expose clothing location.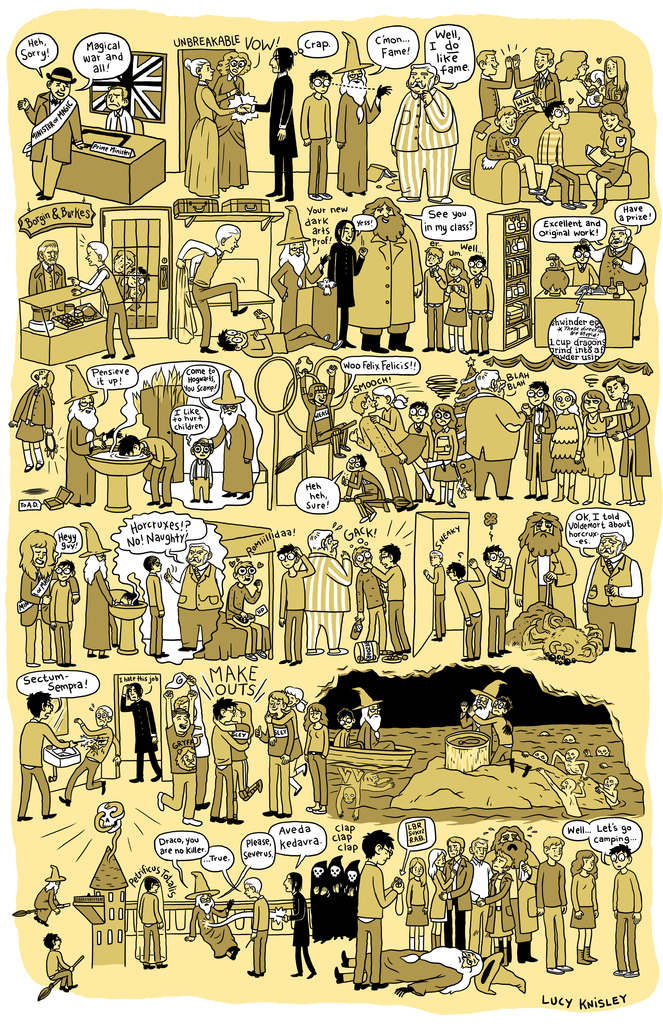
Exposed at locate(303, 90, 332, 191).
